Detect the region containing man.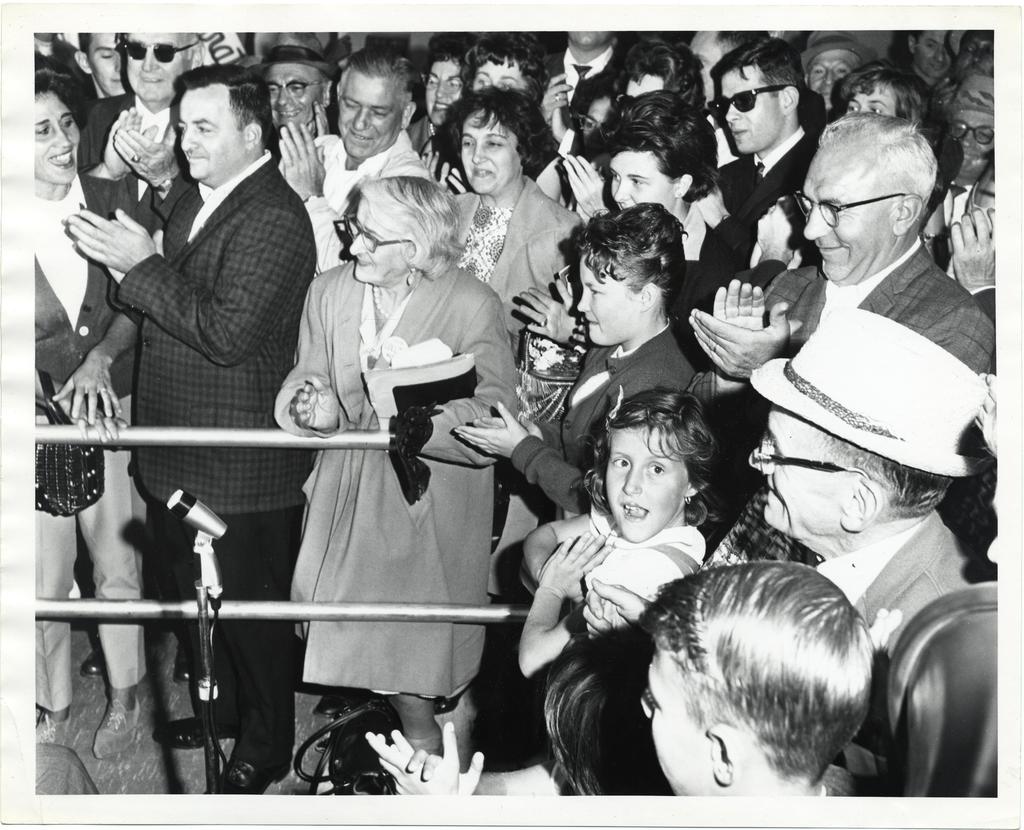
[580, 302, 998, 670].
